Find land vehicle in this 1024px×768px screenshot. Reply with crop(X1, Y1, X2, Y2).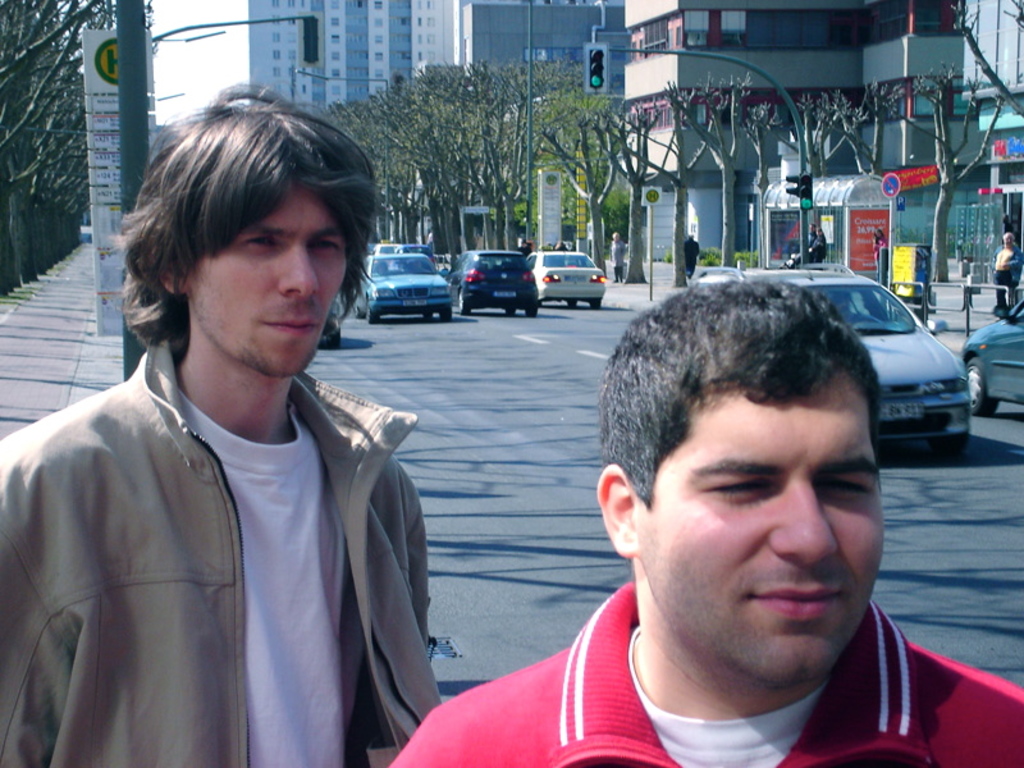
crop(961, 297, 1023, 419).
